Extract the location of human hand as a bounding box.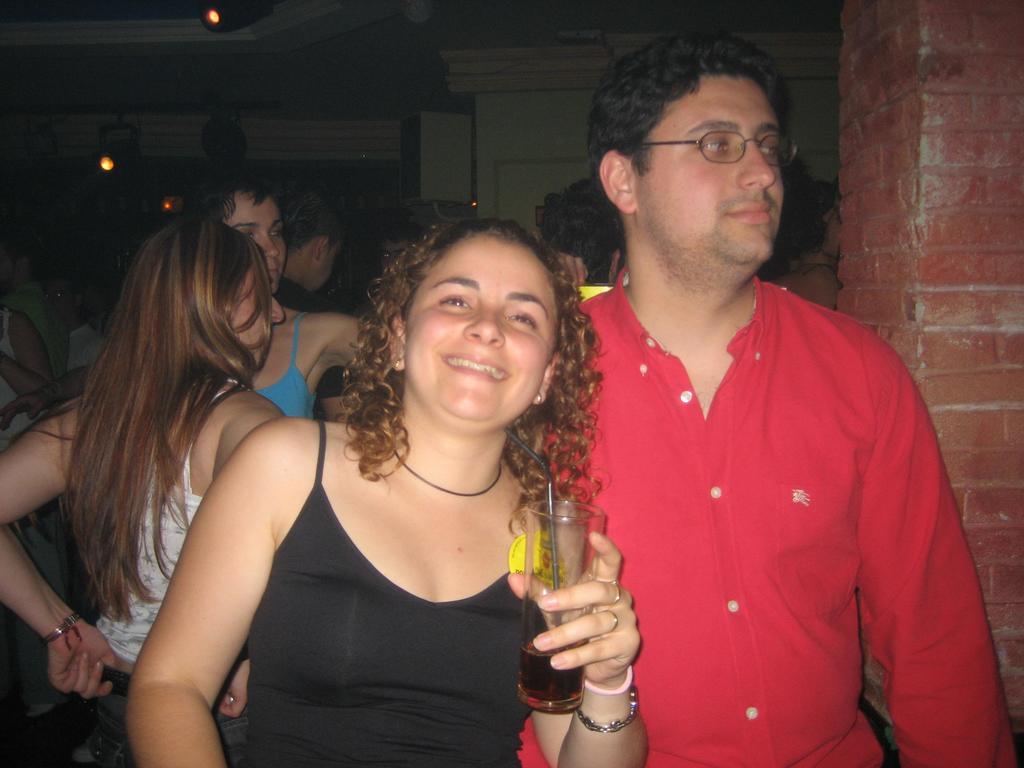
locate(531, 527, 642, 678).
